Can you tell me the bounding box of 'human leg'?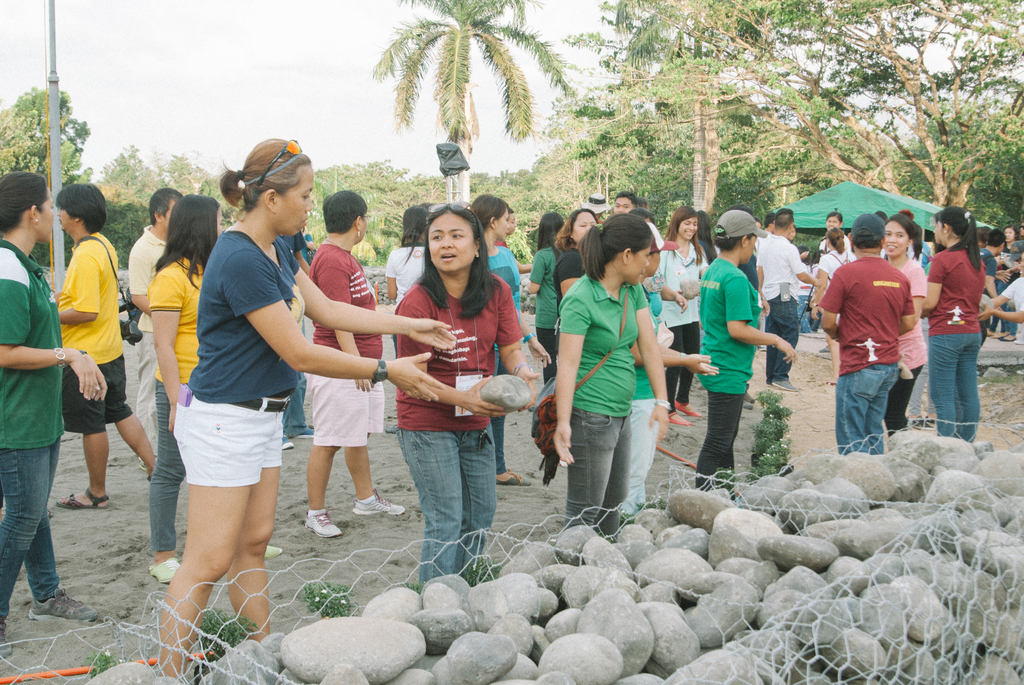
(left=166, top=419, right=271, bottom=677).
